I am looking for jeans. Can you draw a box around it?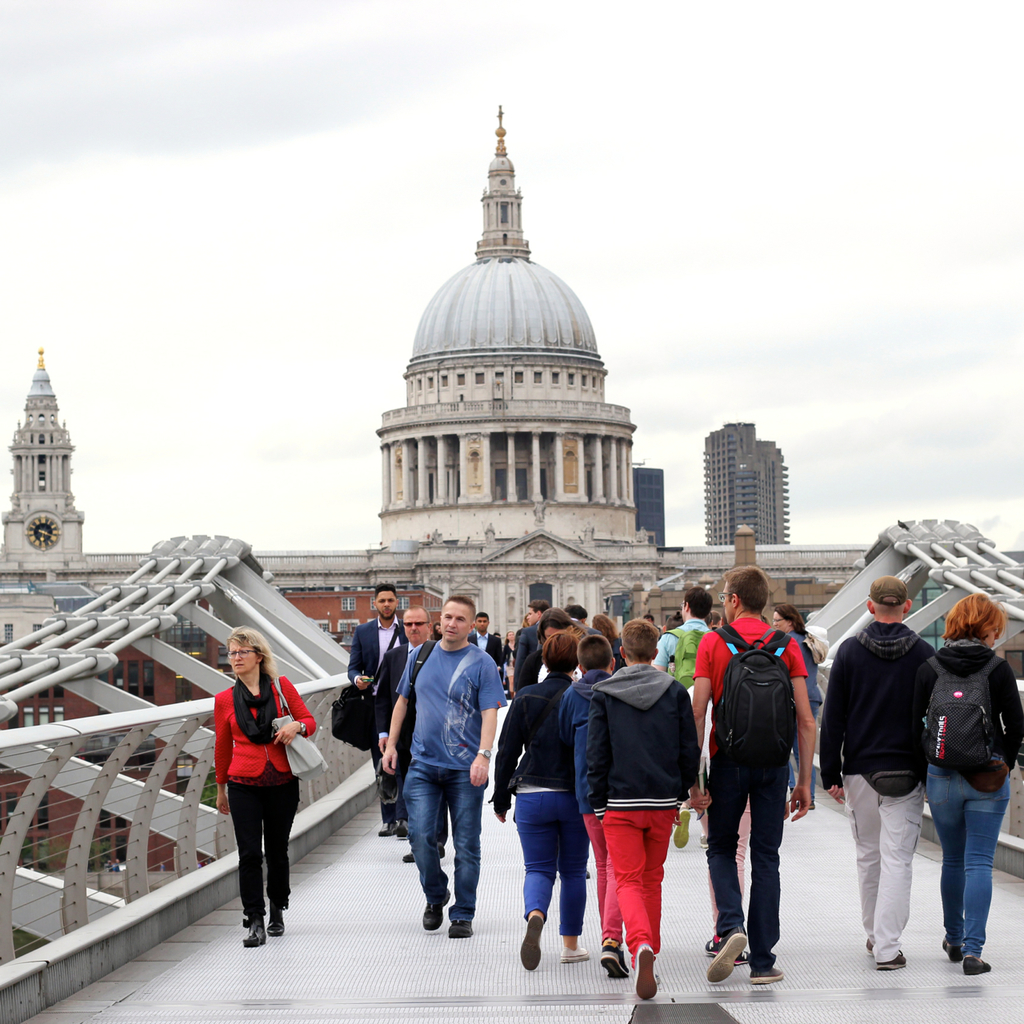
Sure, the bounding box is crop(403, 760, 487, 926).
